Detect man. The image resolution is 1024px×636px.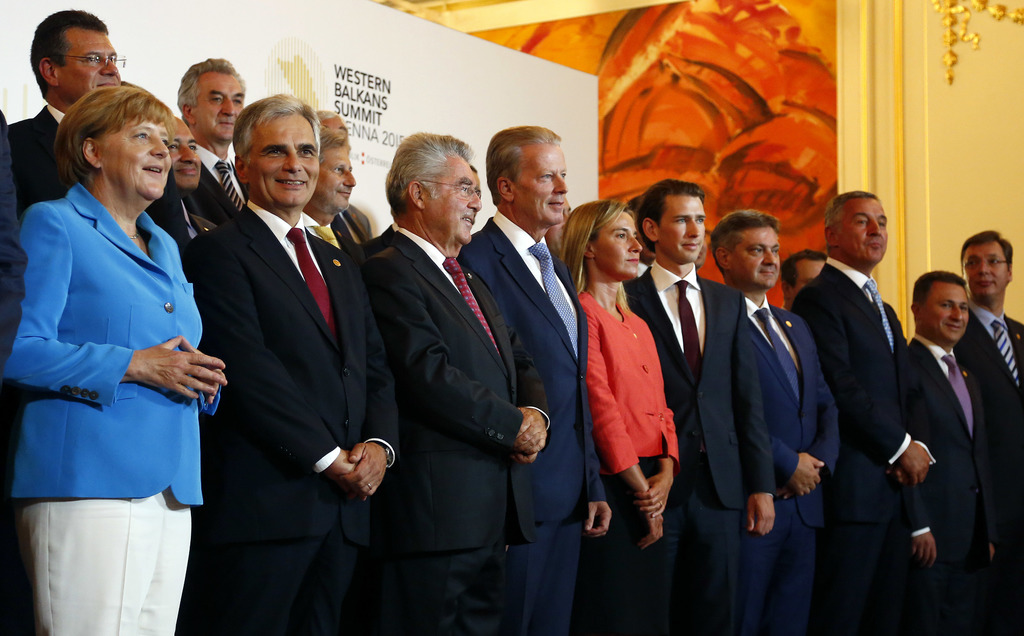
709/211/841/635.
